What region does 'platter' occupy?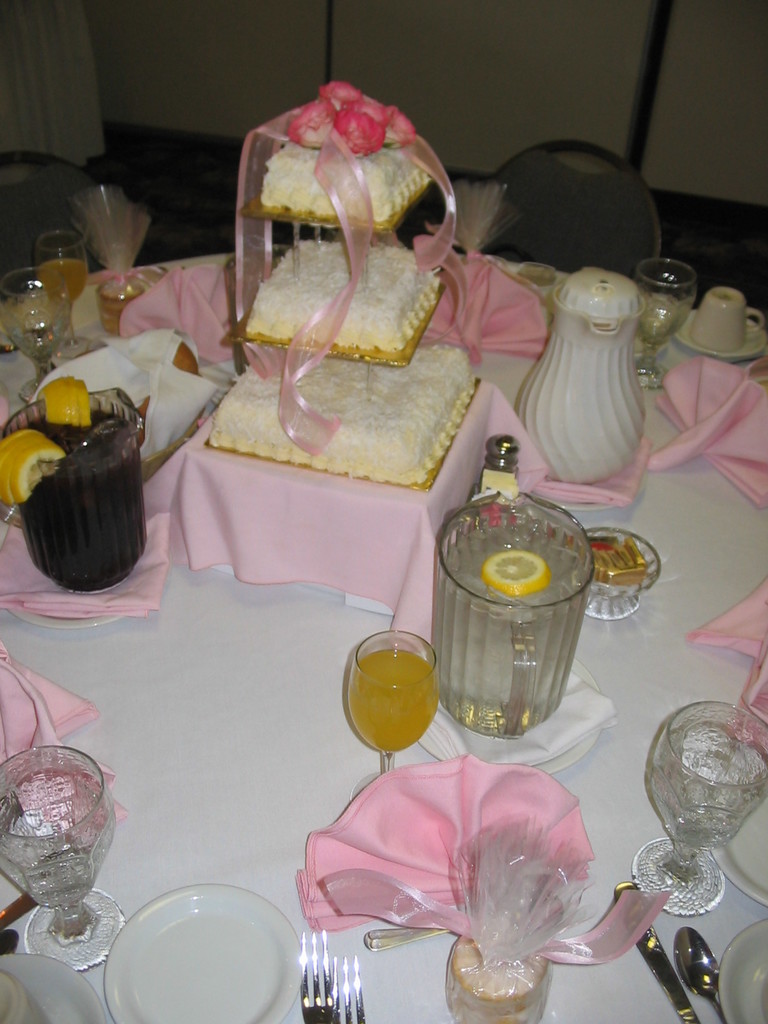
714:918:766:1014.
